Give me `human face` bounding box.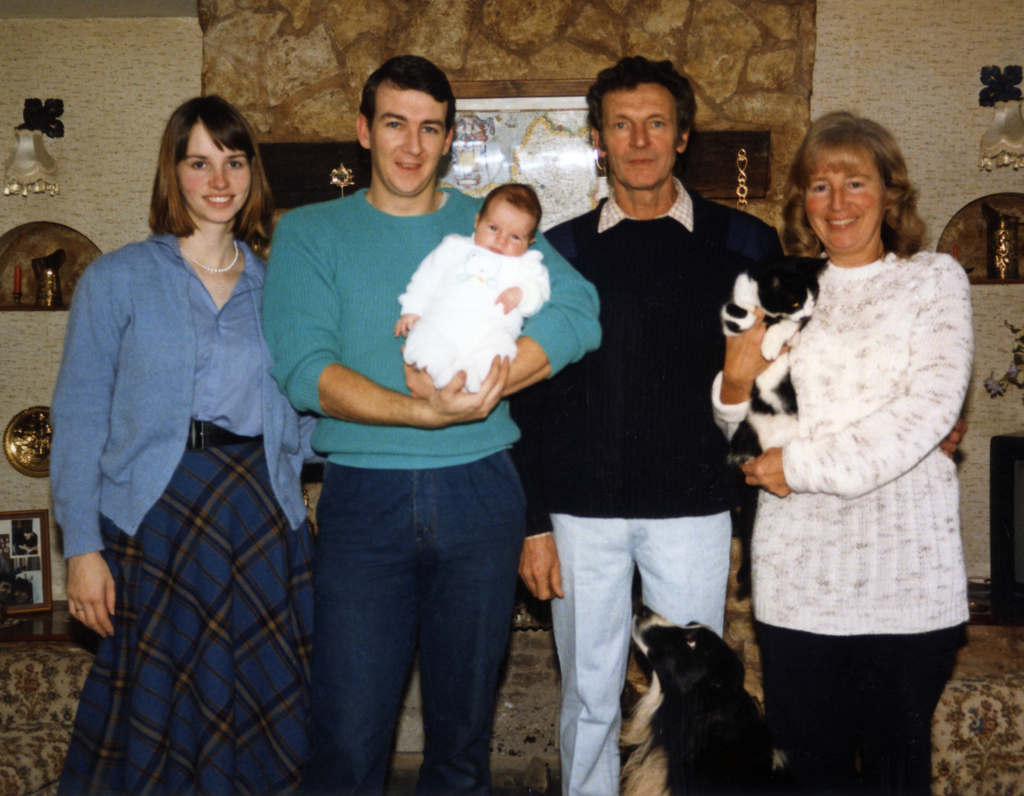
[x1=371, y1=81, x2=445, y2=195].
